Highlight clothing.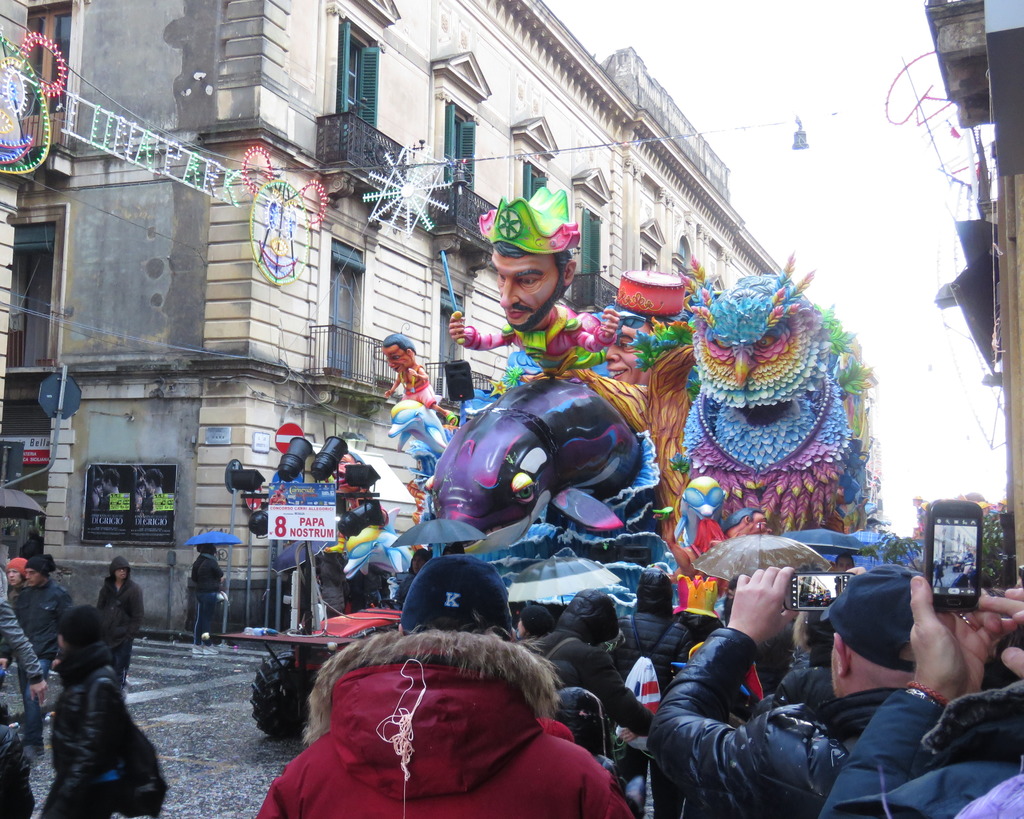
Highlighted region: (left=90, top=577, right=150, bottom=676).
